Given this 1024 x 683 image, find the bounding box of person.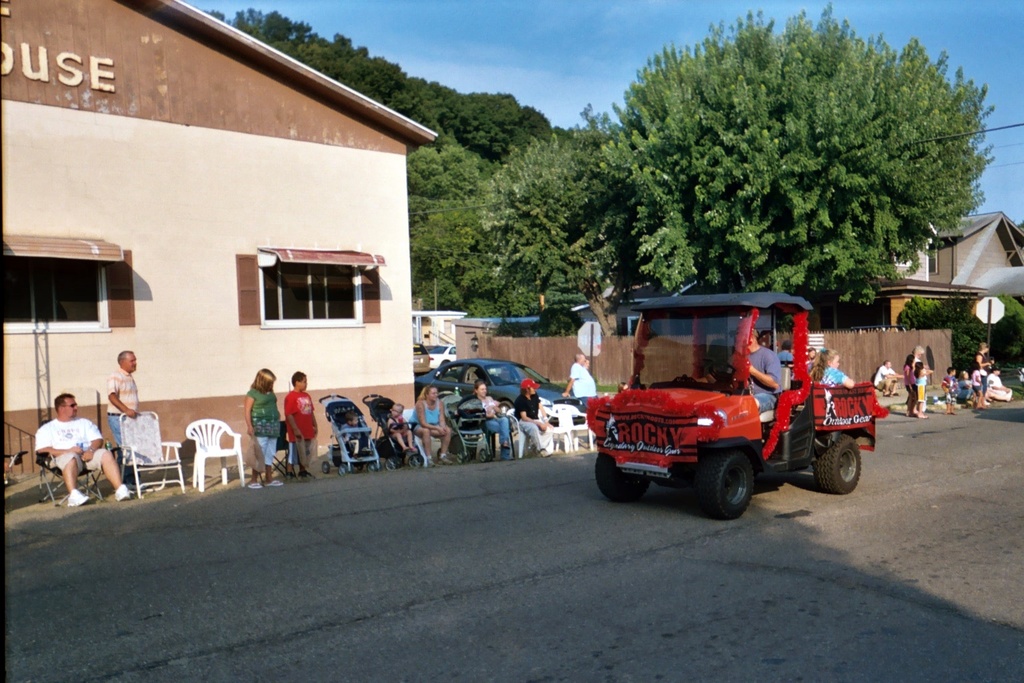
[570,352,601,410].
